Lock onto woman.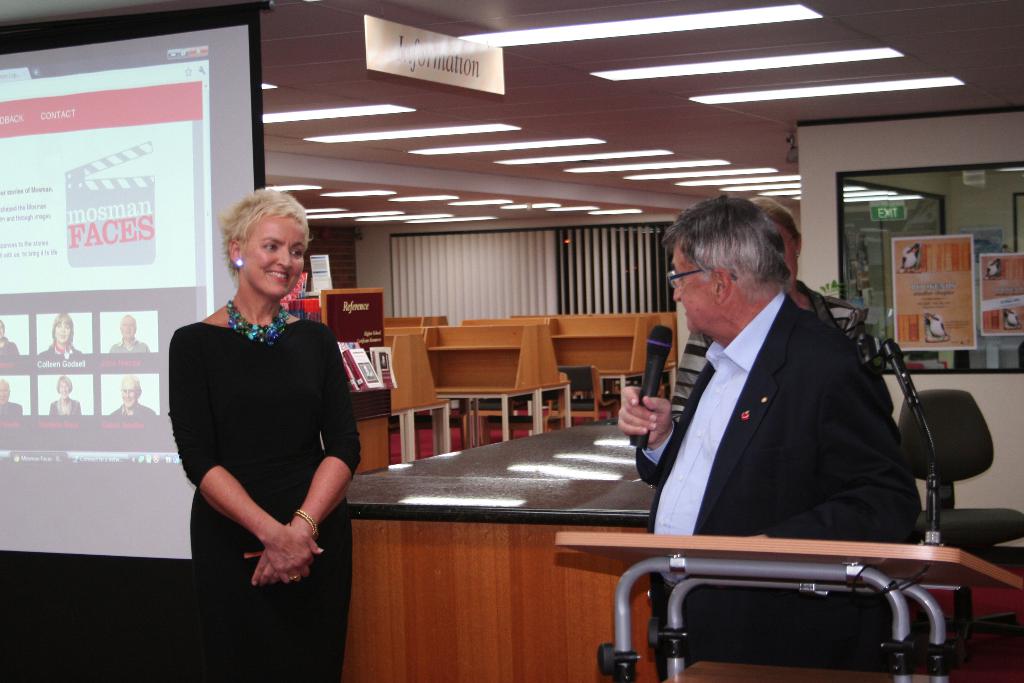
Locked: (x1=28, y1=316, x2=81, y2=368).
